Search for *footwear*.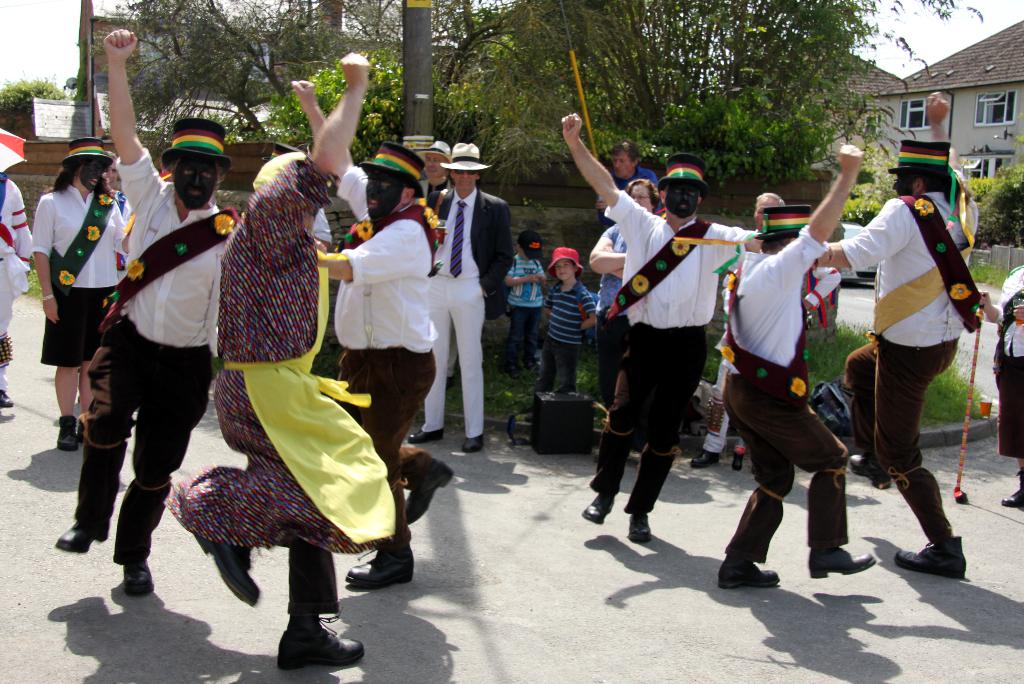
Found at BBox(840, 452, 890, 490).
